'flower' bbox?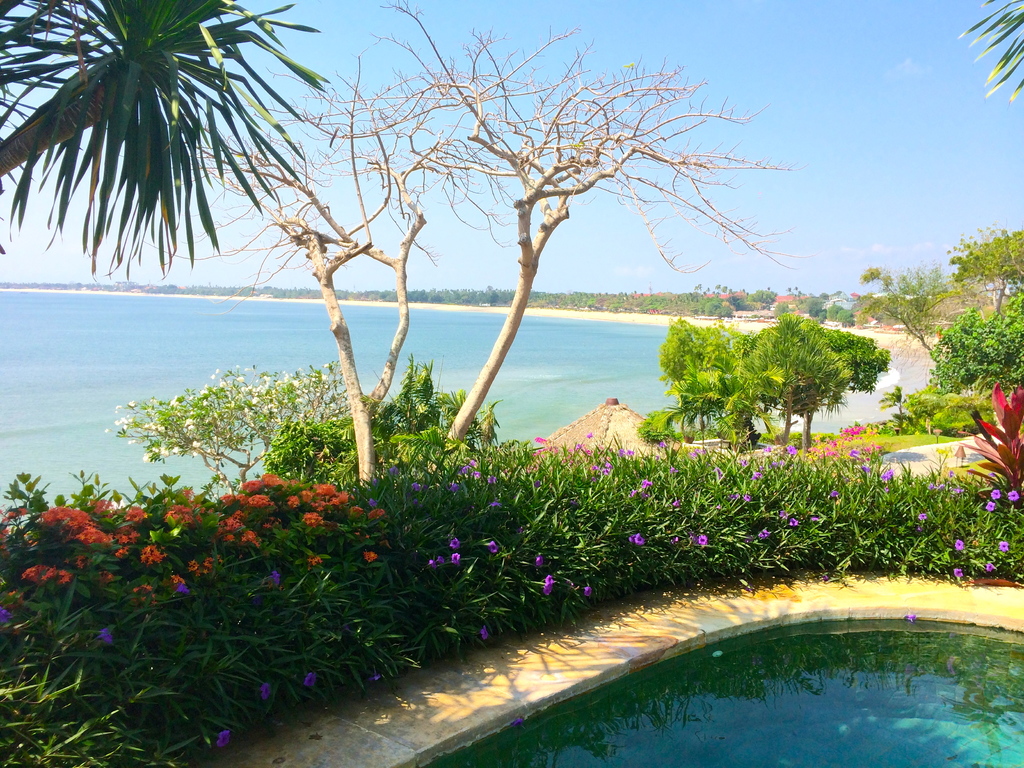
{"x1": 906, "y1": 612, "x2": 916, "y2": 623}
